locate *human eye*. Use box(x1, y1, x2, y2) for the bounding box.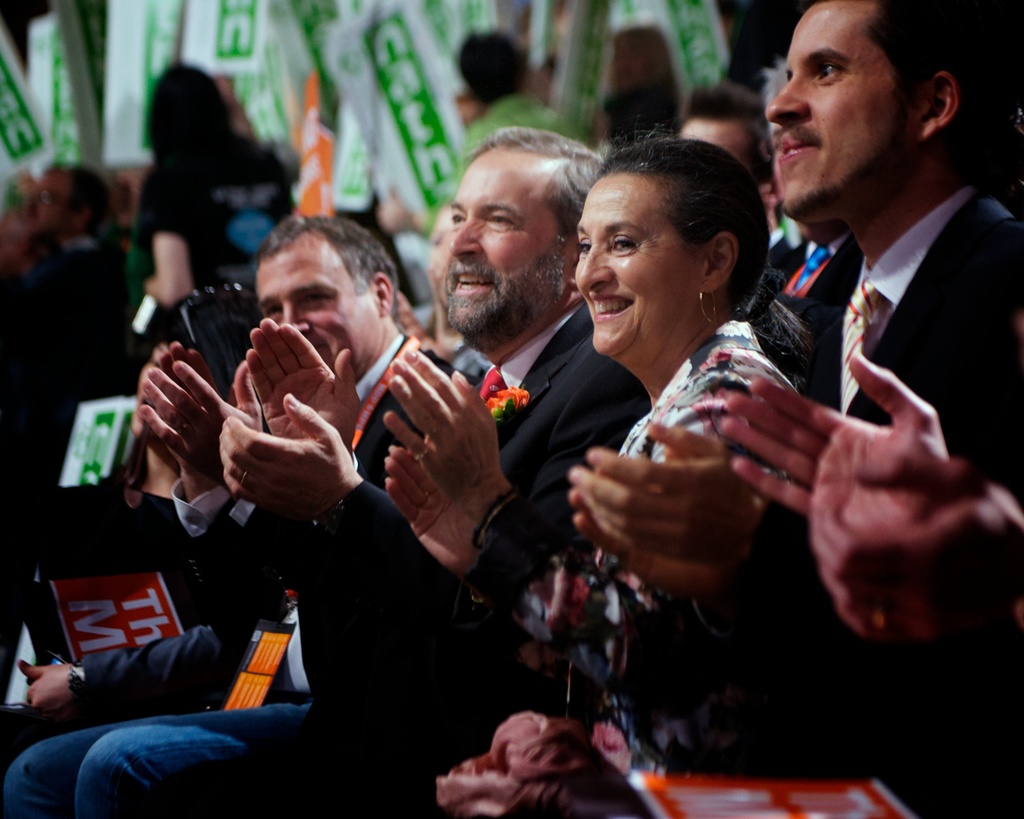
box(576, 237, 593, 257).
